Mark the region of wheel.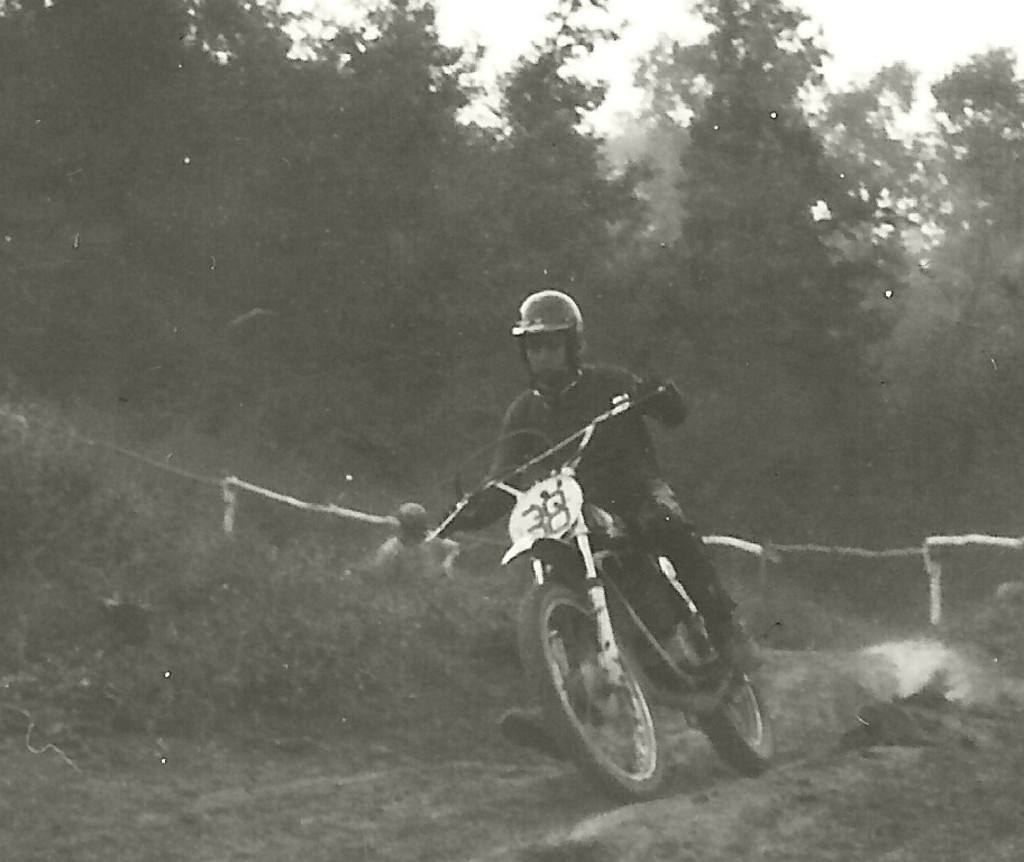
Region: rect(694, 614, 780, 772).
